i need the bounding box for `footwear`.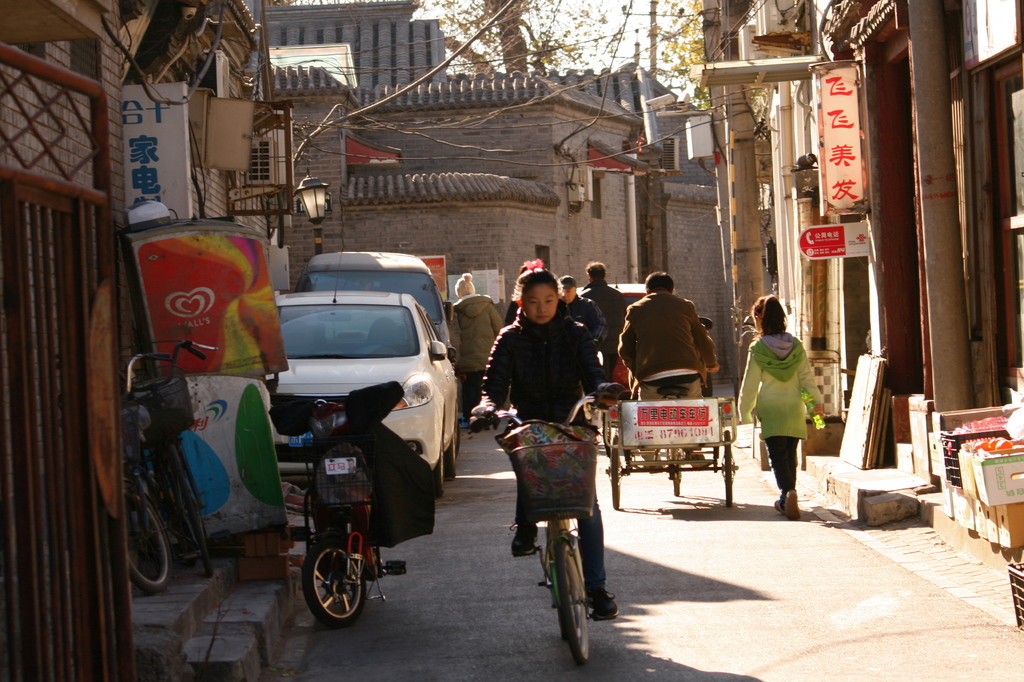
Here it is: pyautogui.locateOnScreen(511, 527, 541, 557).
